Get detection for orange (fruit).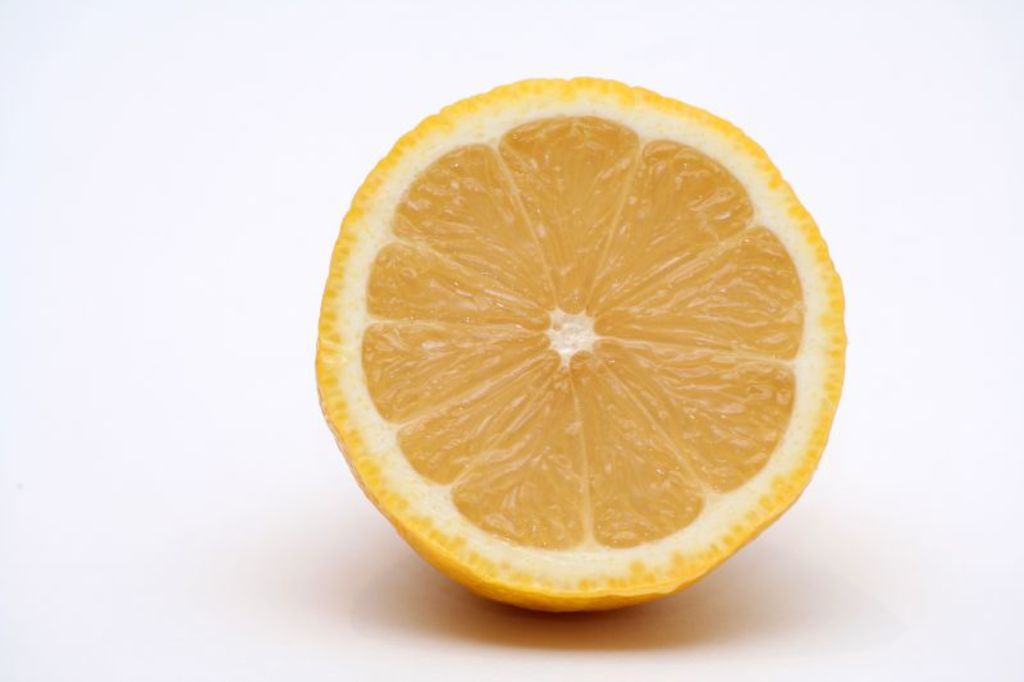
Detection: detection(306, 68, 855, 642).
